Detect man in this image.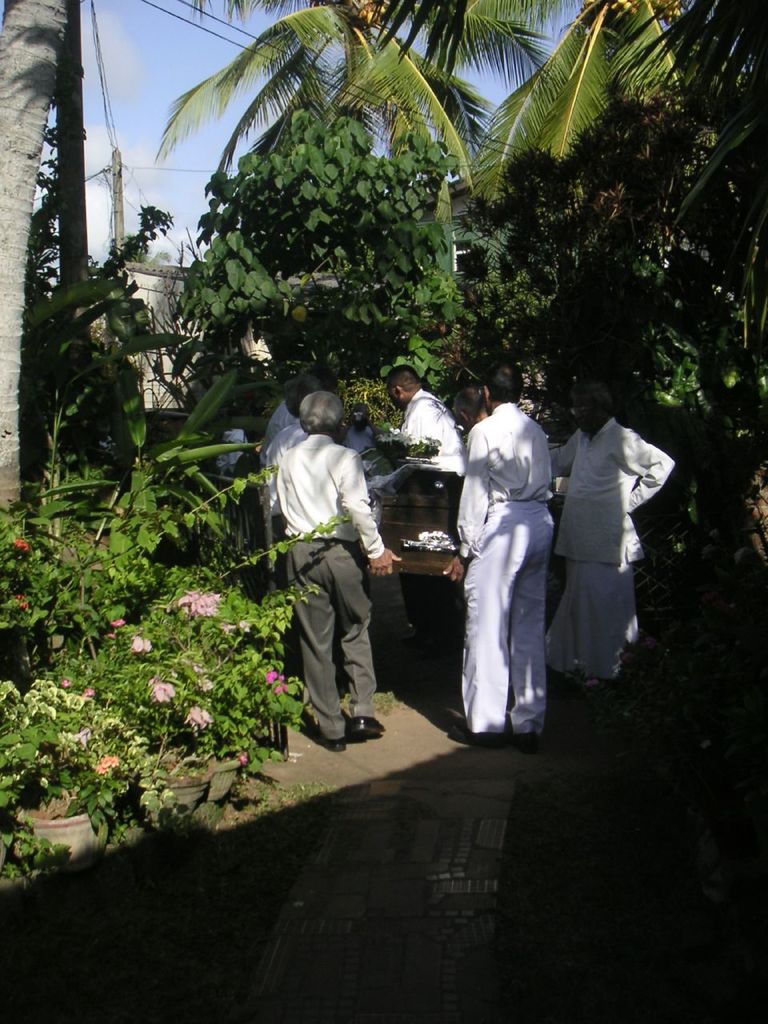
Detection: x1=443, y1=358, x2=558, y2=752.
